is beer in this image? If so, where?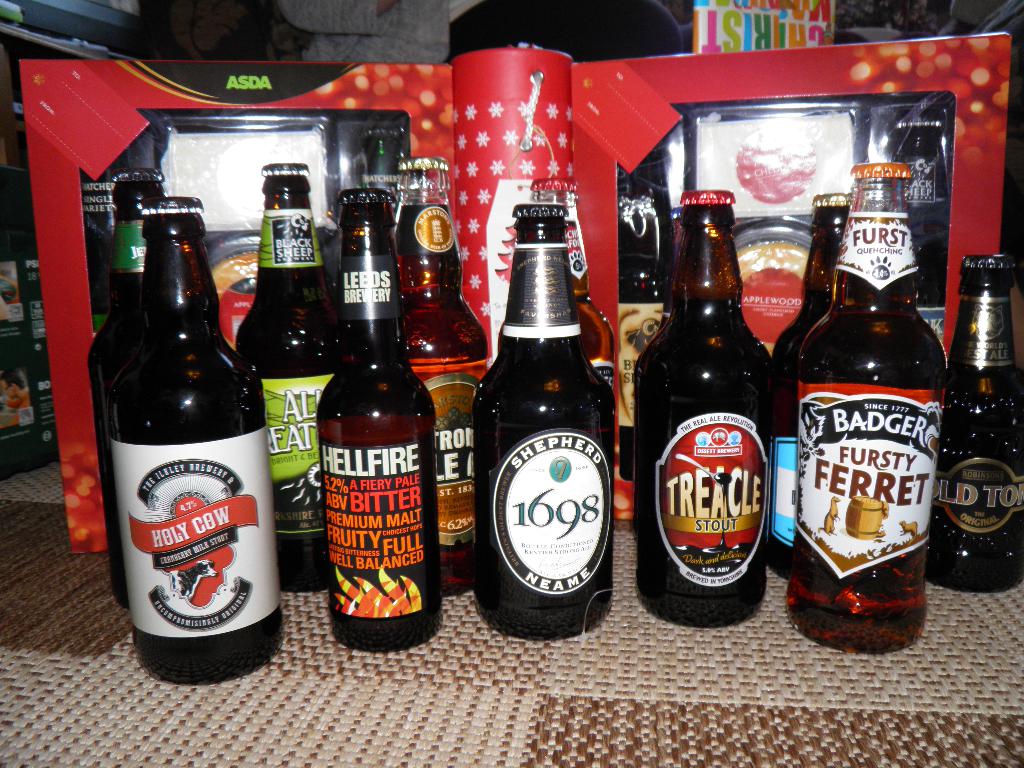
Yes, at bbox=[101, 200, 294, 683].
